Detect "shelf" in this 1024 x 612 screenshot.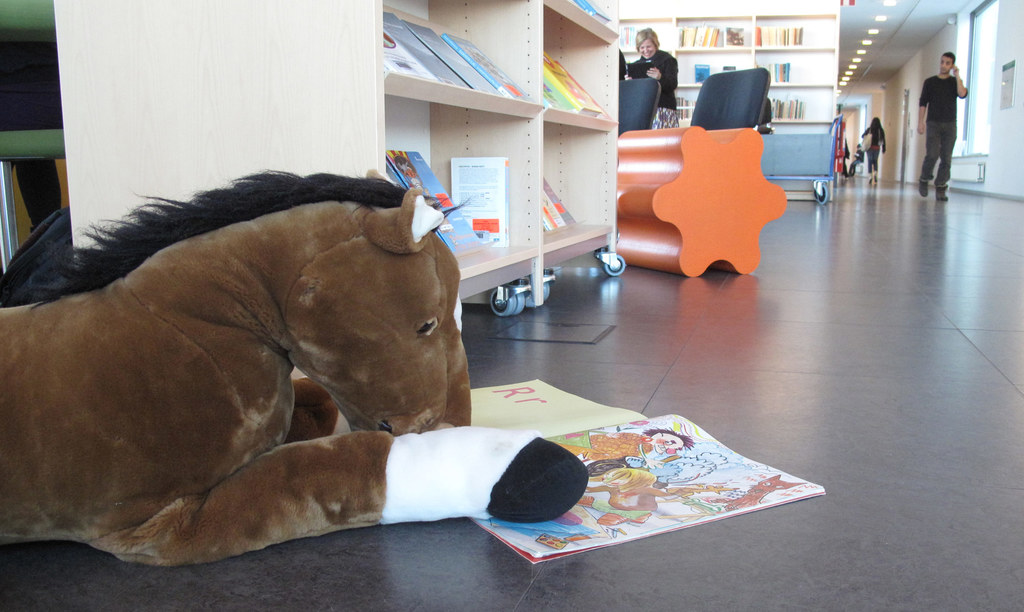
Detection: (left=68, top=0, right=624, bottom=339).
